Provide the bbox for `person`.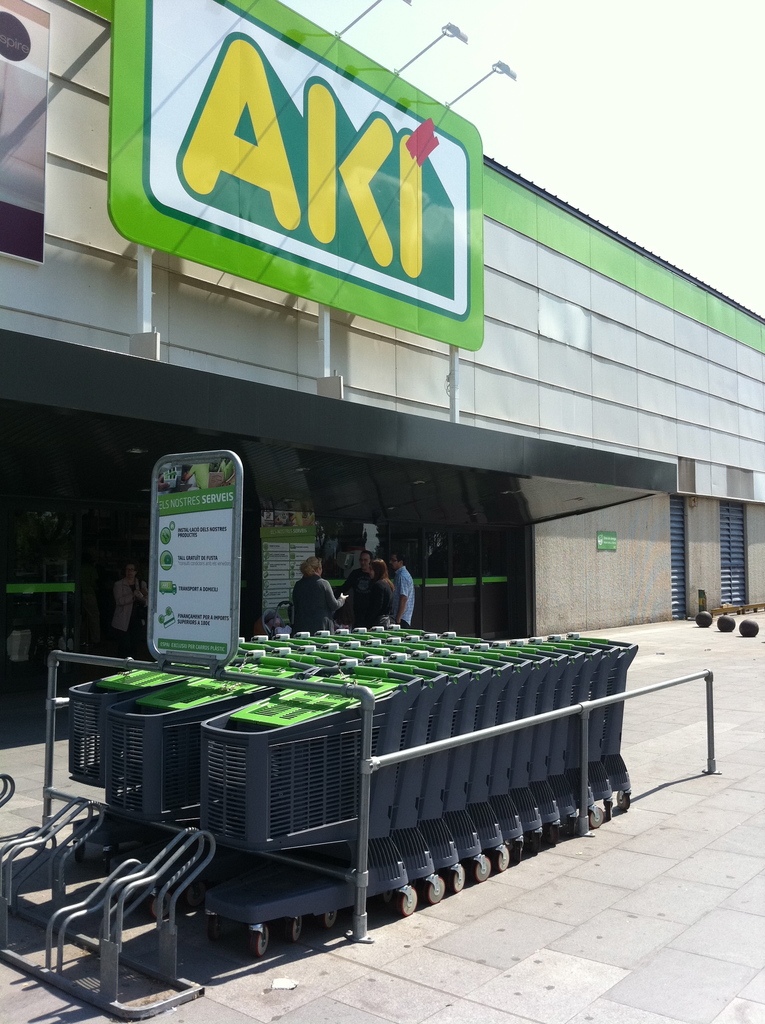
crop(399, 554, 426, 634).
